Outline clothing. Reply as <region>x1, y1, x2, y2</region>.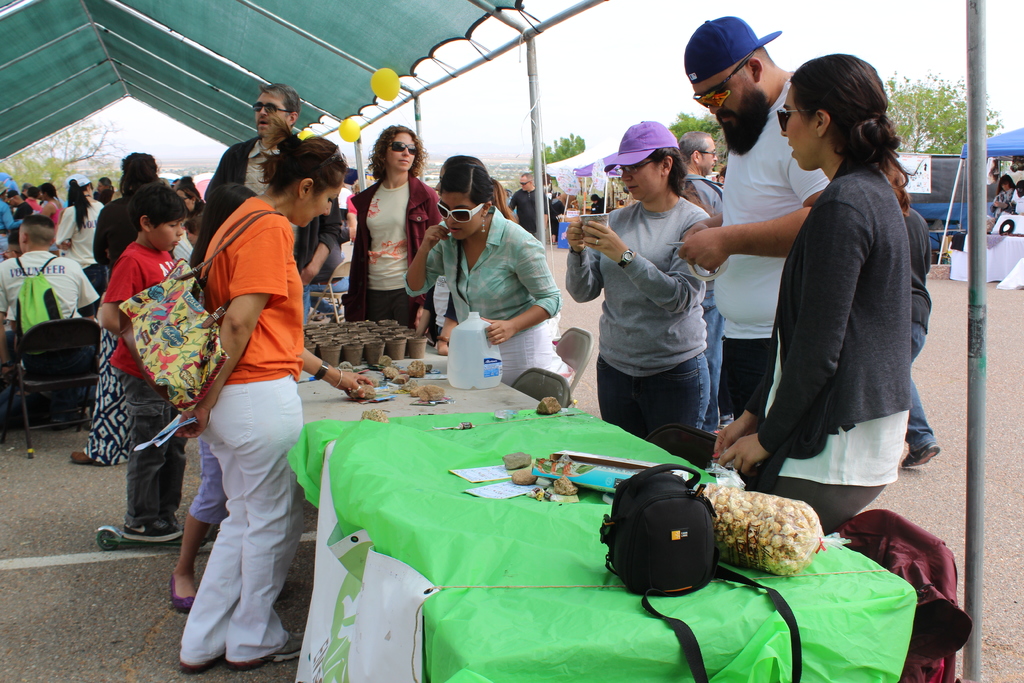
<region>746, 156, 910, 537</region>.
